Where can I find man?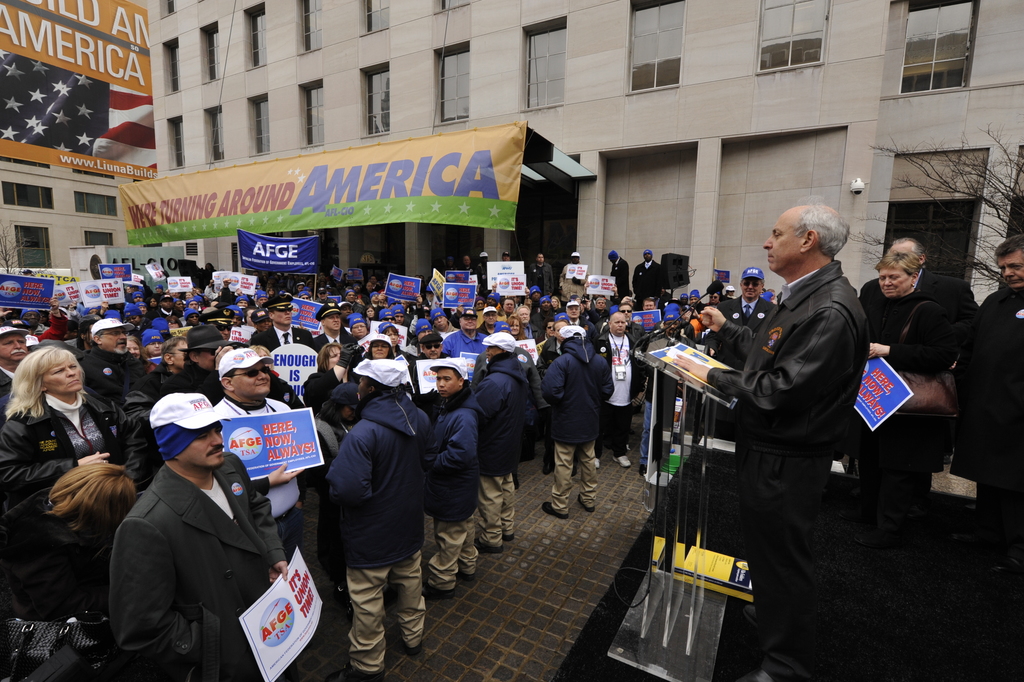
You can find it at x1=538, y1=321, x2=564, y2=364.
